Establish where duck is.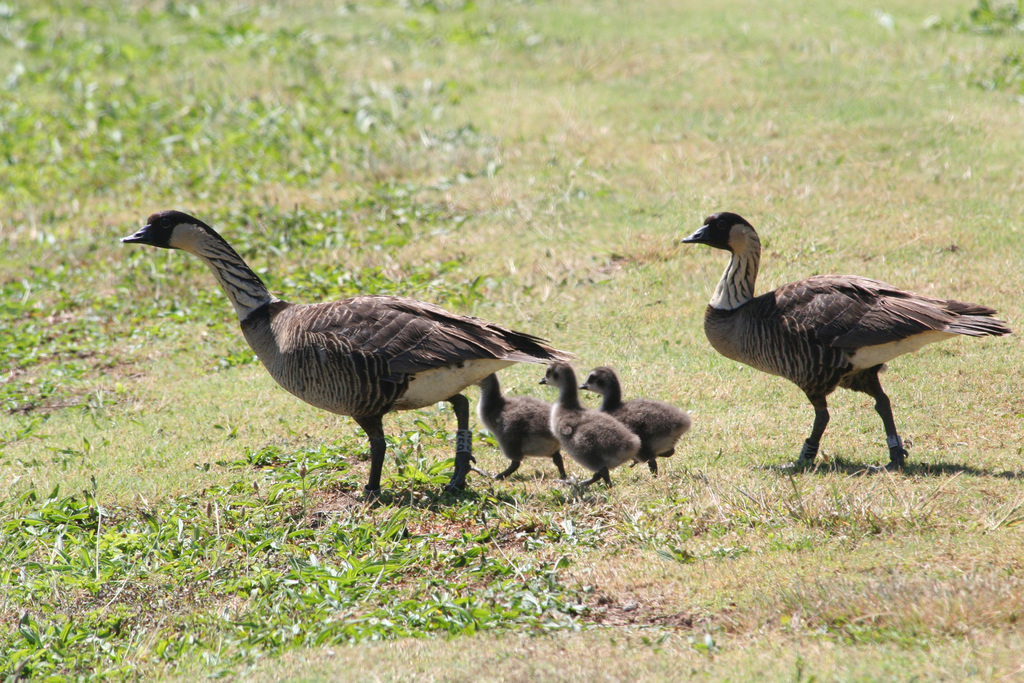
Established at (472, 372, 577, 490).
